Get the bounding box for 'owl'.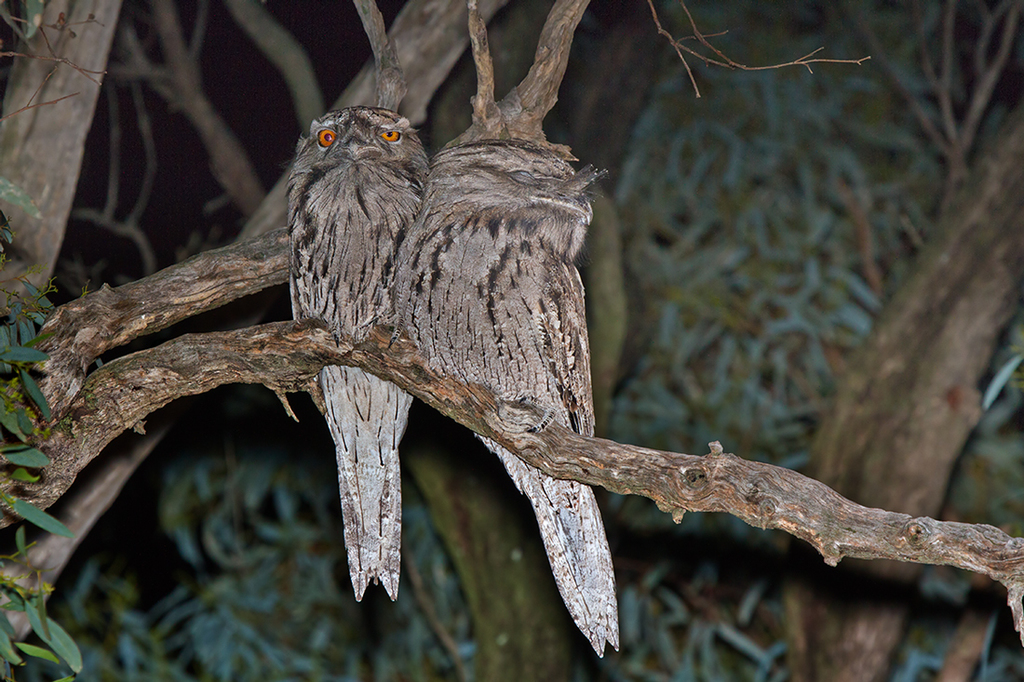
box(288, 103, 433, 607).
